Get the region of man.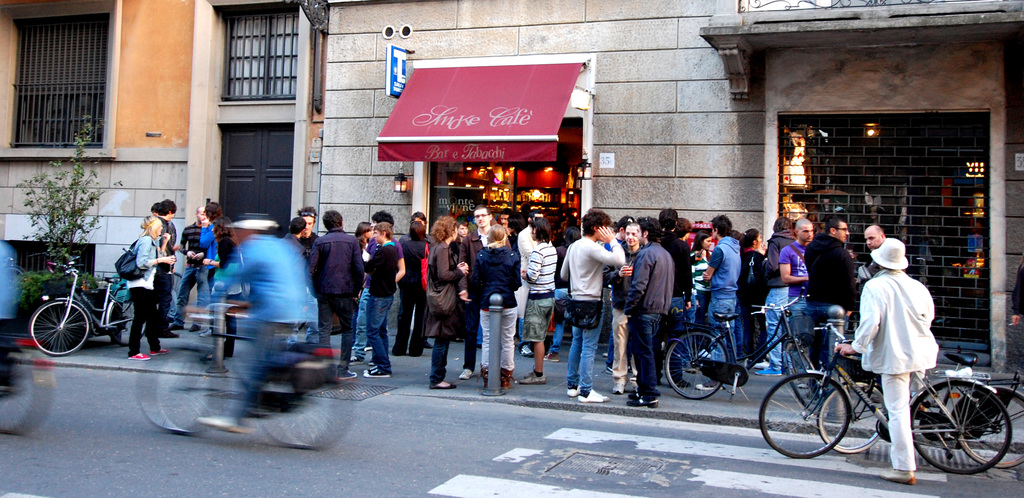
[159, 197, 180, 339].
